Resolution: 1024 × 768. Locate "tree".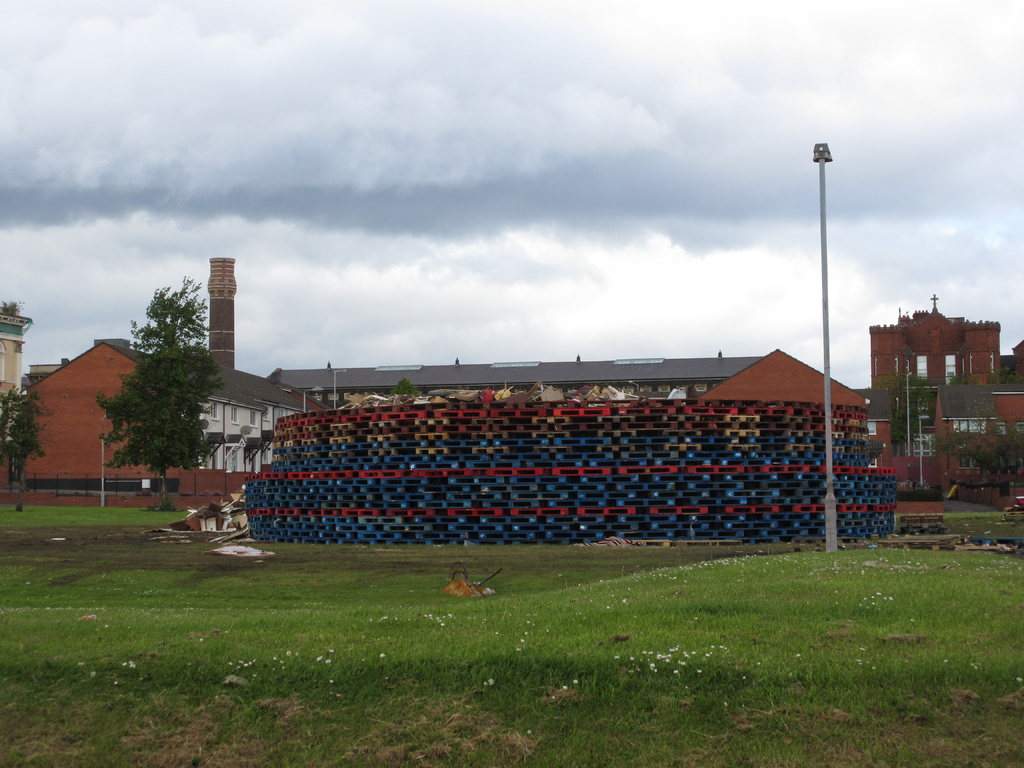
locate(0, 385, 54, 508).
